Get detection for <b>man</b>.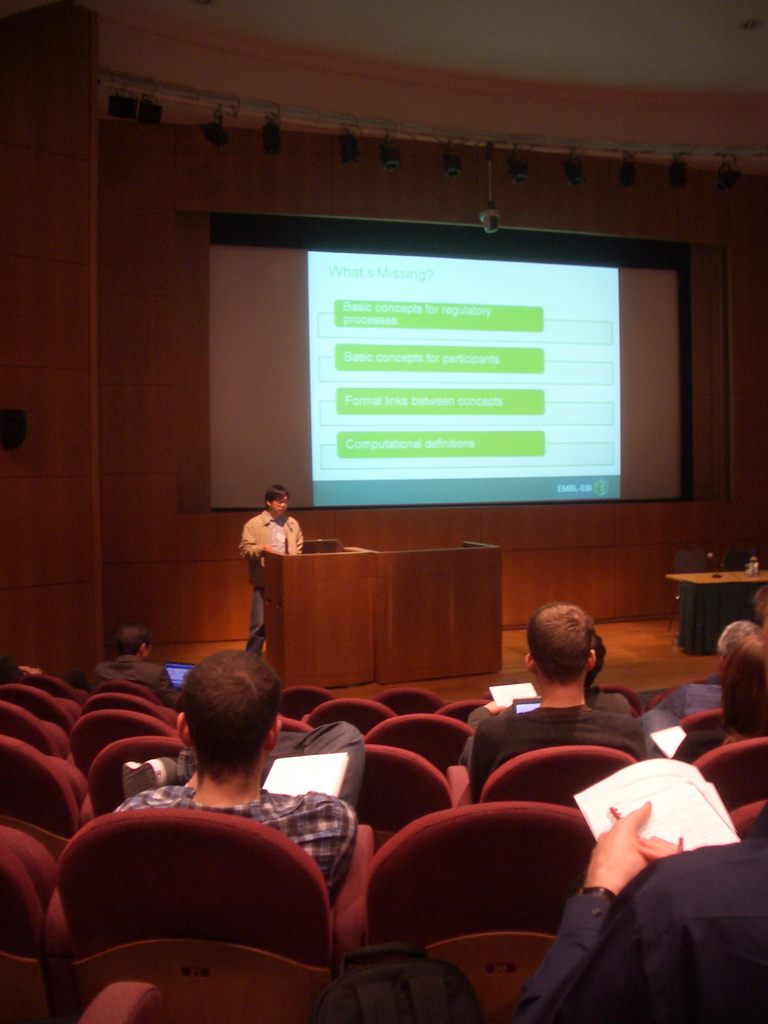
Detection: pyautogui.locateOnScreen(95, 626, 174, 699).
